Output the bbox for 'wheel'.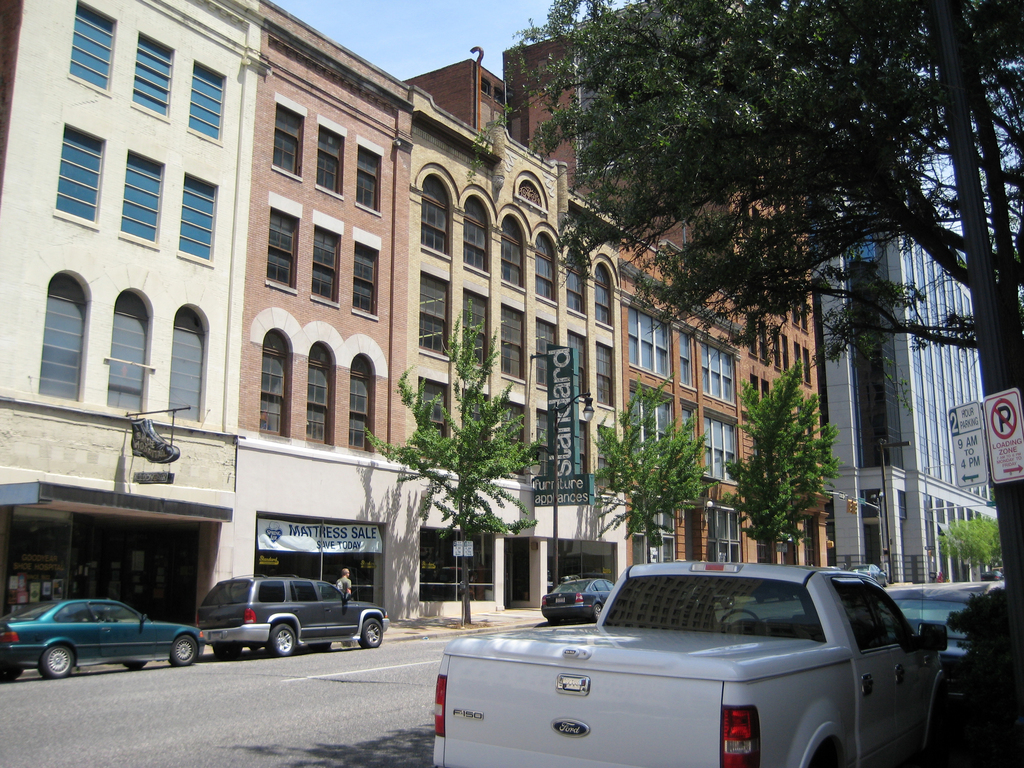
{"left": 721, "top": 610, "right": 763, "bottom": 643}.
